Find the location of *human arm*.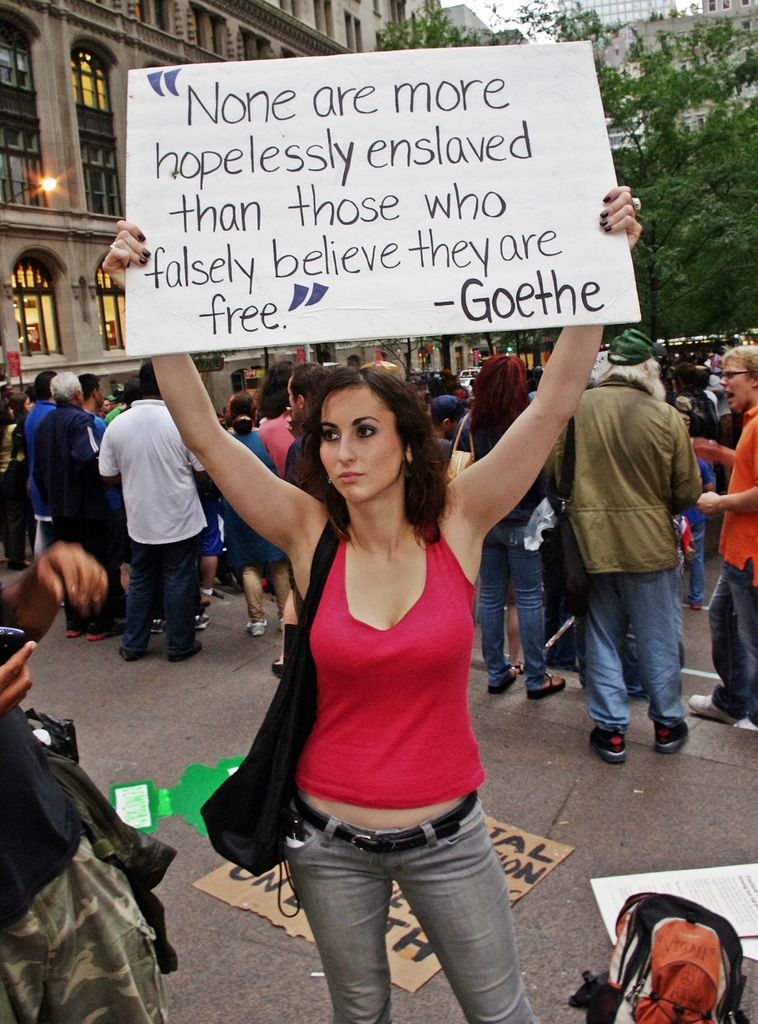
Location: 662,406,702,518.
